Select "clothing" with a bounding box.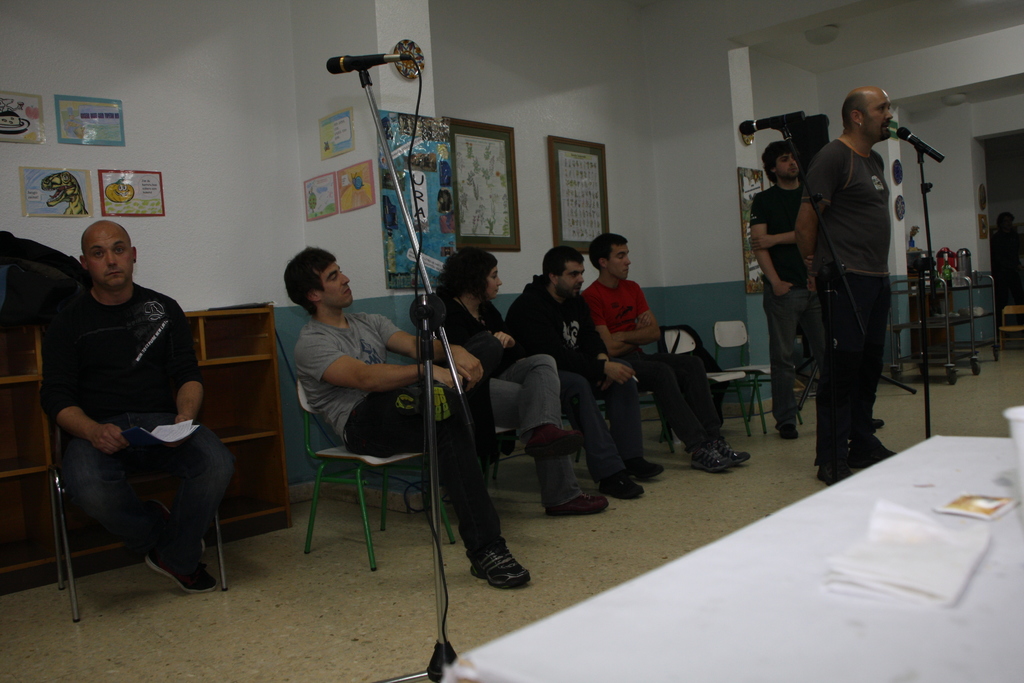
584 276 726 457.
